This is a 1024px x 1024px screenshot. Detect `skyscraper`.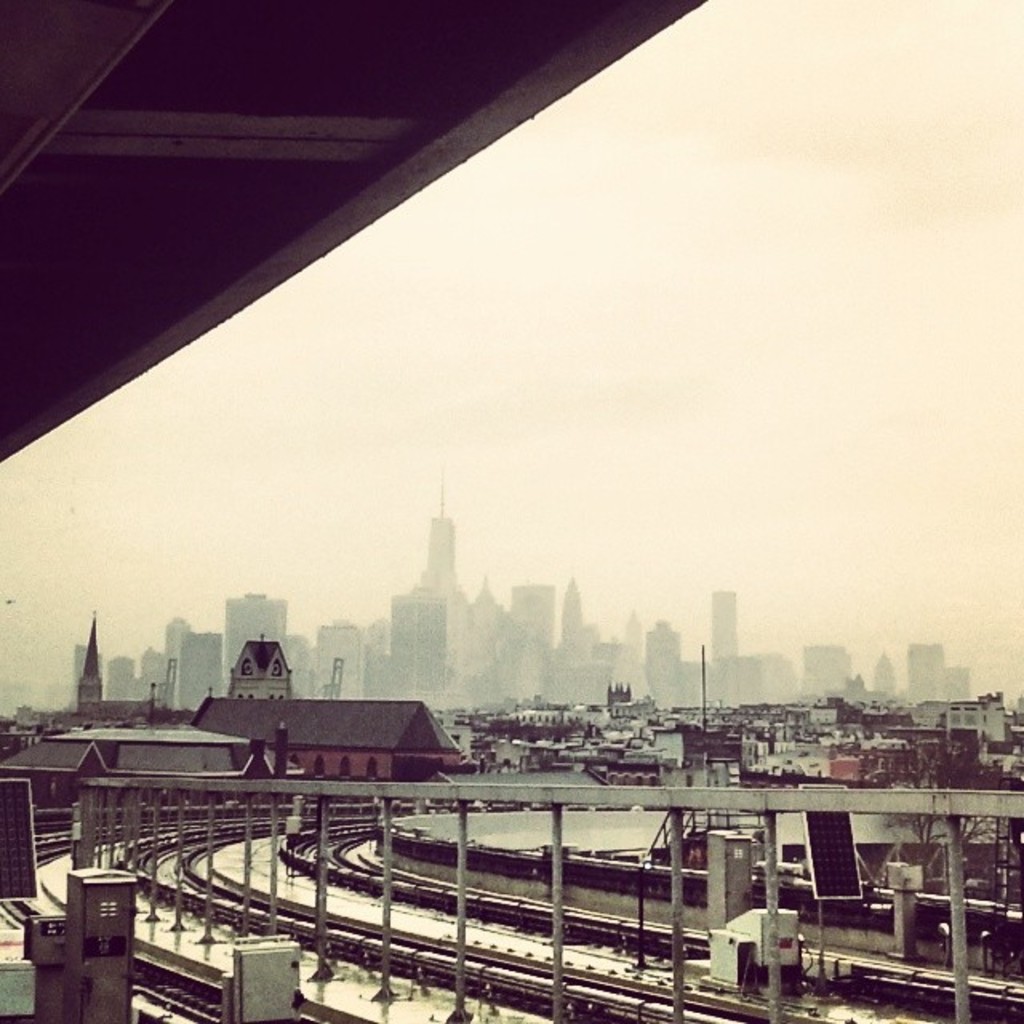
l=411, t=483, r=474, b=670.
